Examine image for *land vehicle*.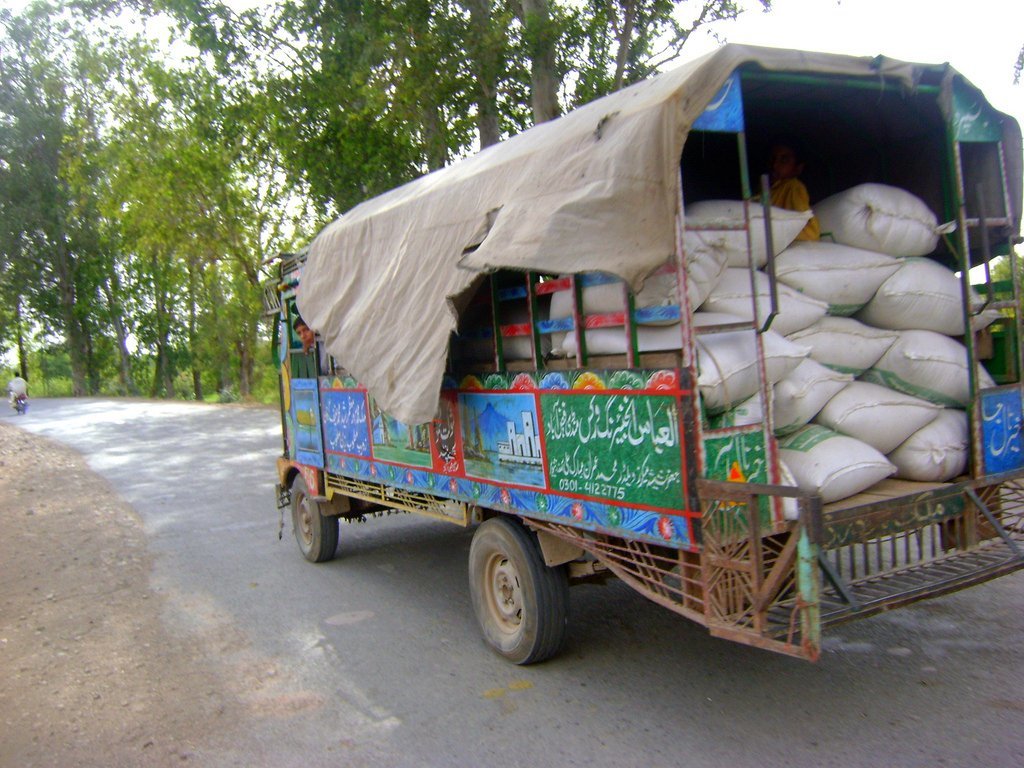
Examination result: <bbox>260, 41, 1023, 666</bbox>.
